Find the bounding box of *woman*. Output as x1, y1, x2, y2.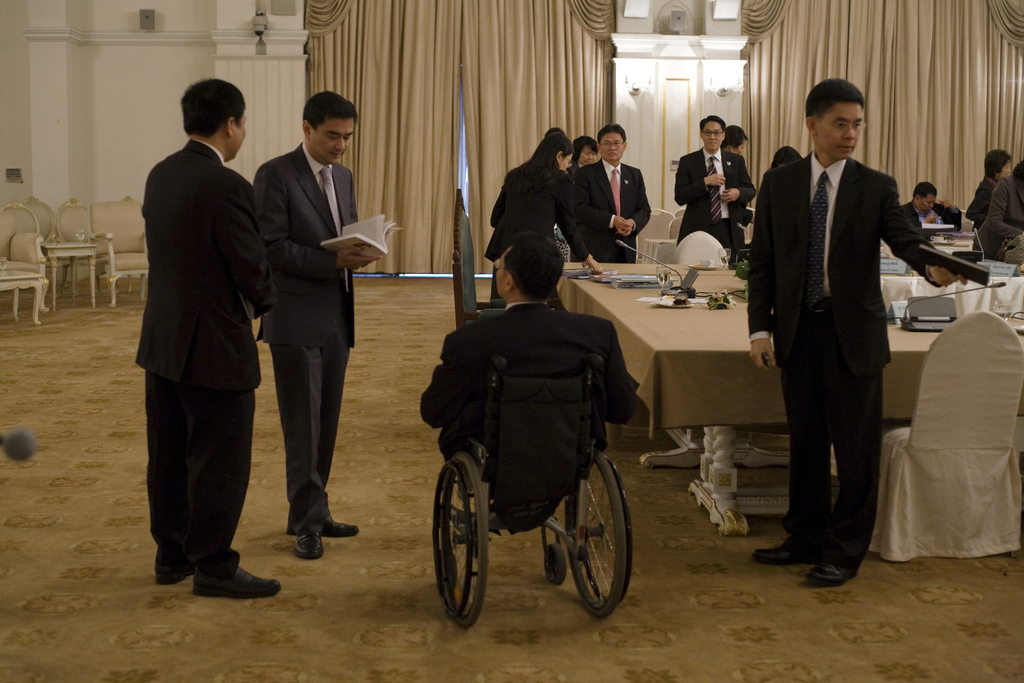
491, 122, 599, 291.
